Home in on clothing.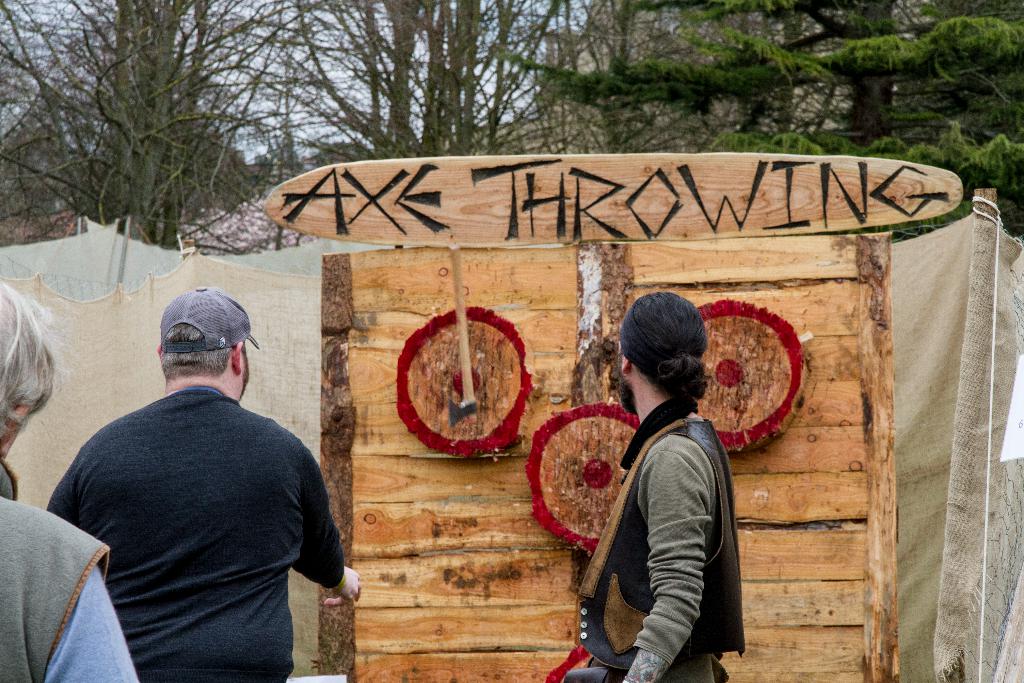
Homed in at Rect(47, 386, 337, 682).
